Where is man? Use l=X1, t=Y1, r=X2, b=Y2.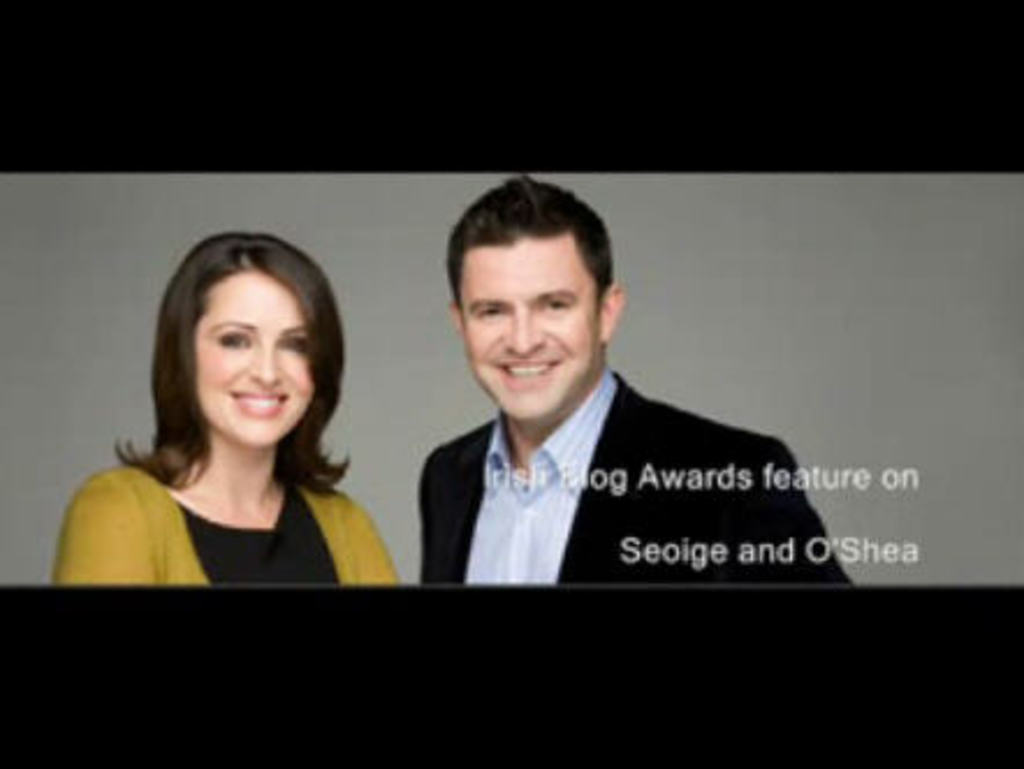
l=387, t=204, r=834, b=607.
